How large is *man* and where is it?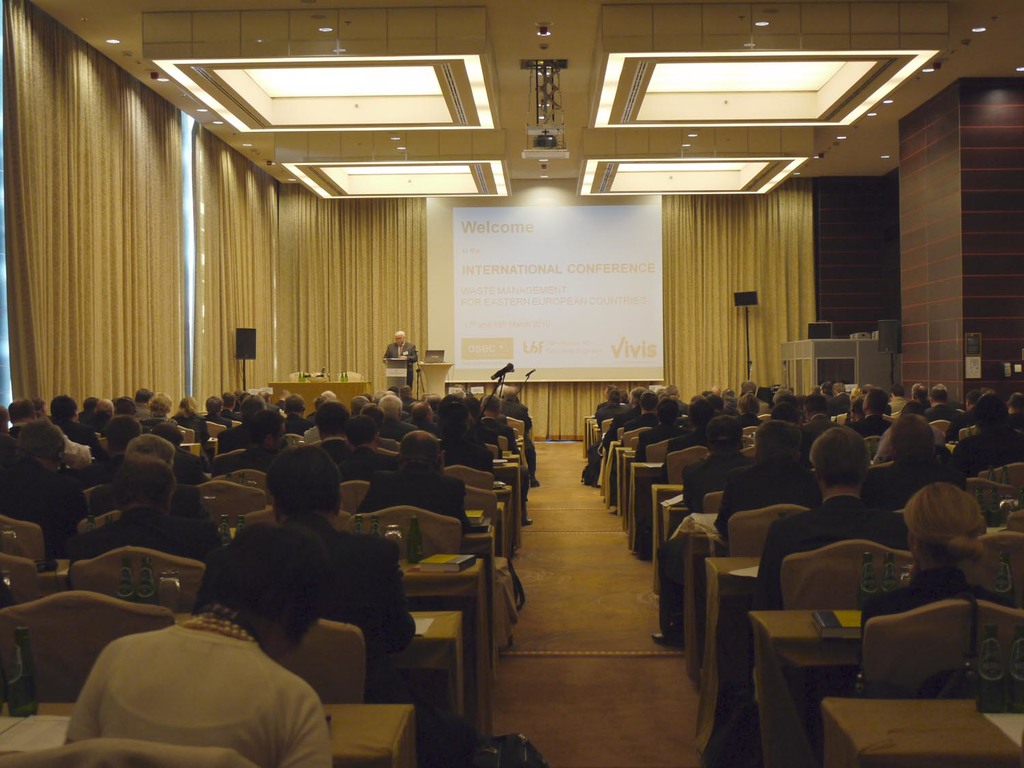
Bounding box: select_region(649, 416, 750, 645).
